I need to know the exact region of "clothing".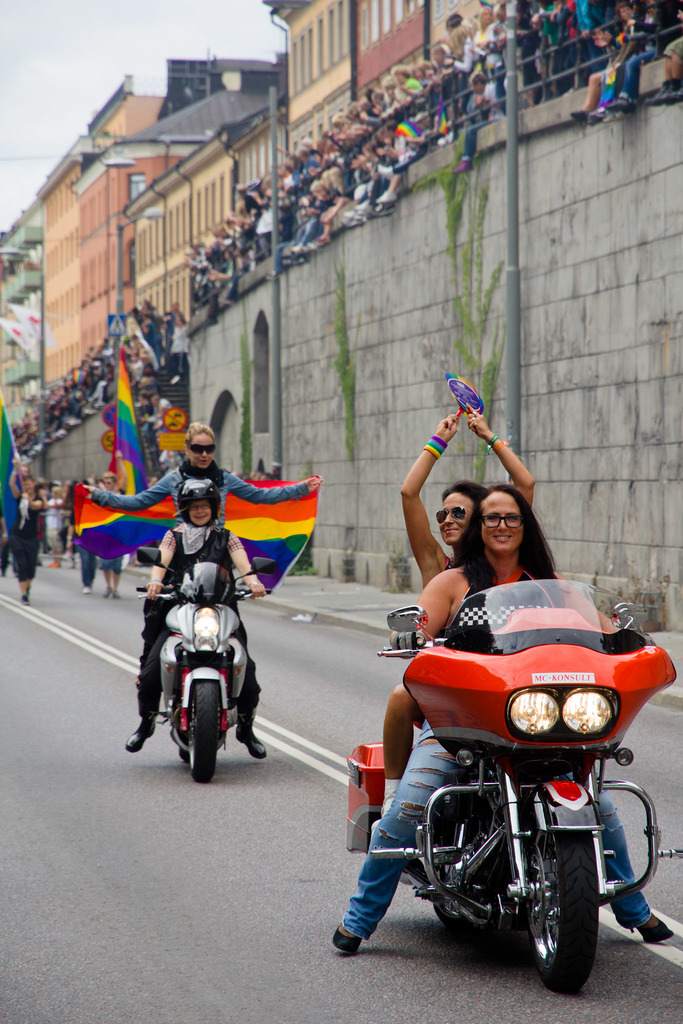
Region: 344, 566, 659, 930.
